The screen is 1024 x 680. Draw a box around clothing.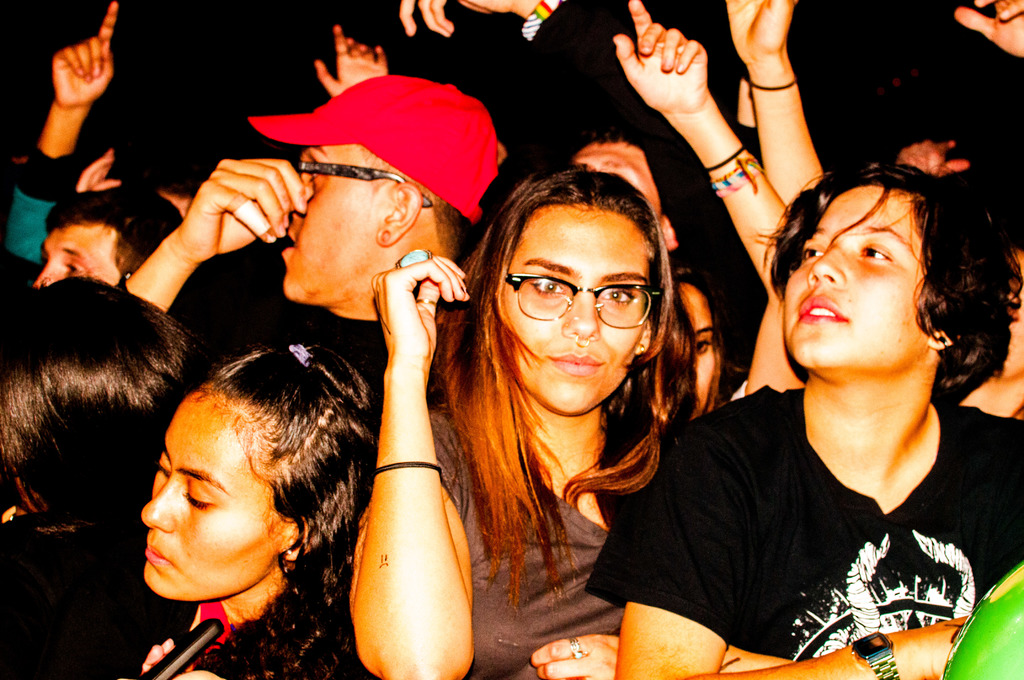
{"x1": 0, "y1": 142, "x2": 90, "y2": 271}.
